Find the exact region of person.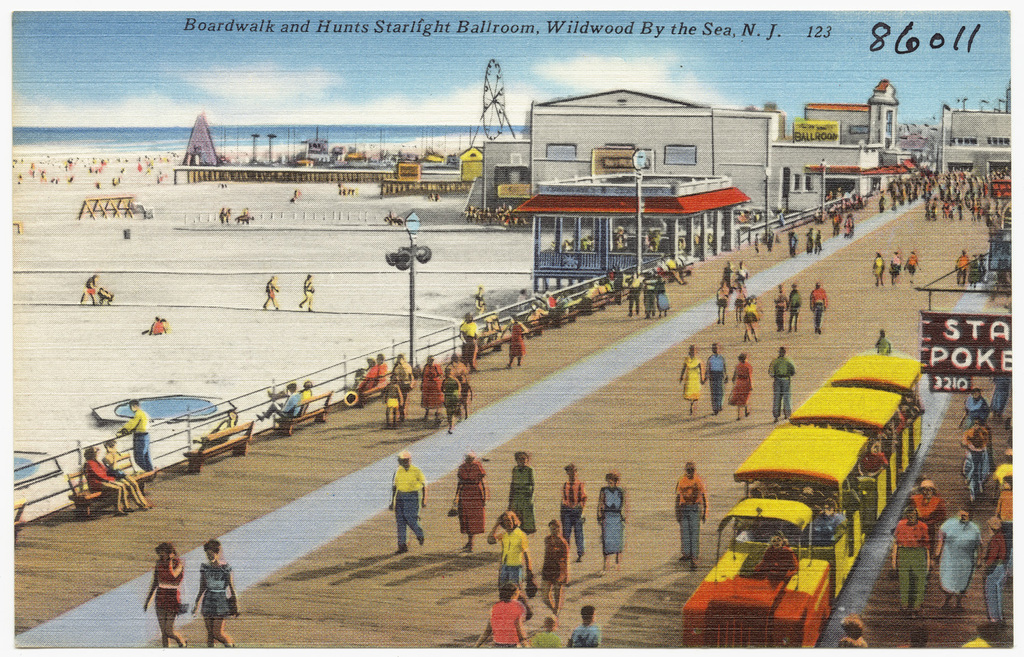
Exact region: Rect(674, 462, 709, 566).
